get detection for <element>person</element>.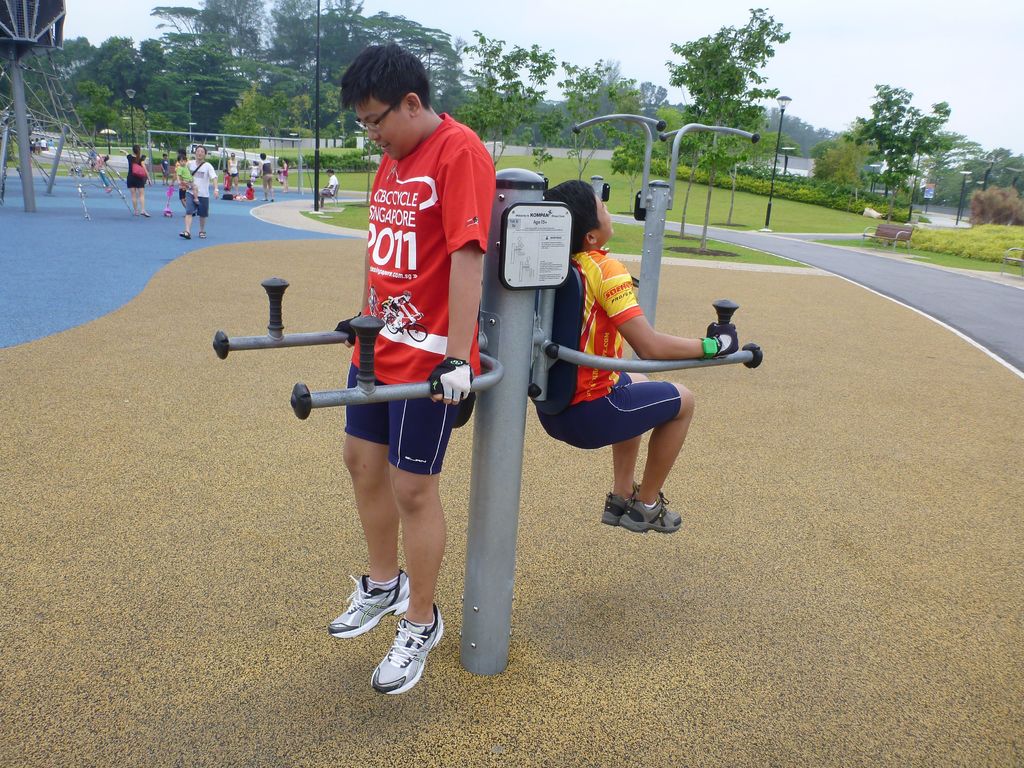
Detection: 186/145/223/241.
